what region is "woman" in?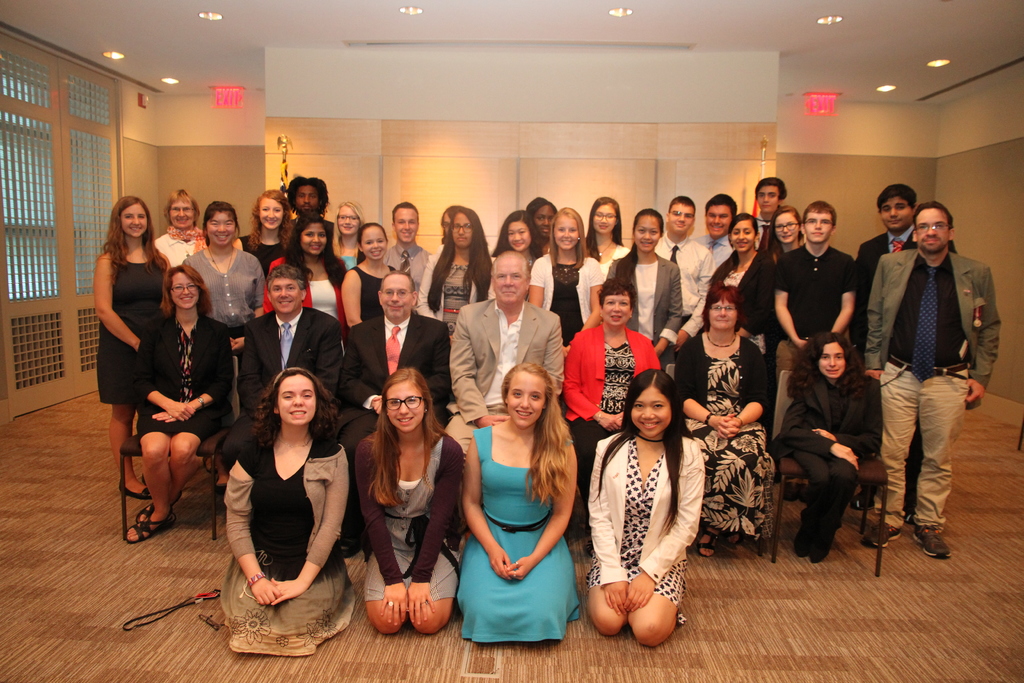
Rect(783, 331, 870, 556).
